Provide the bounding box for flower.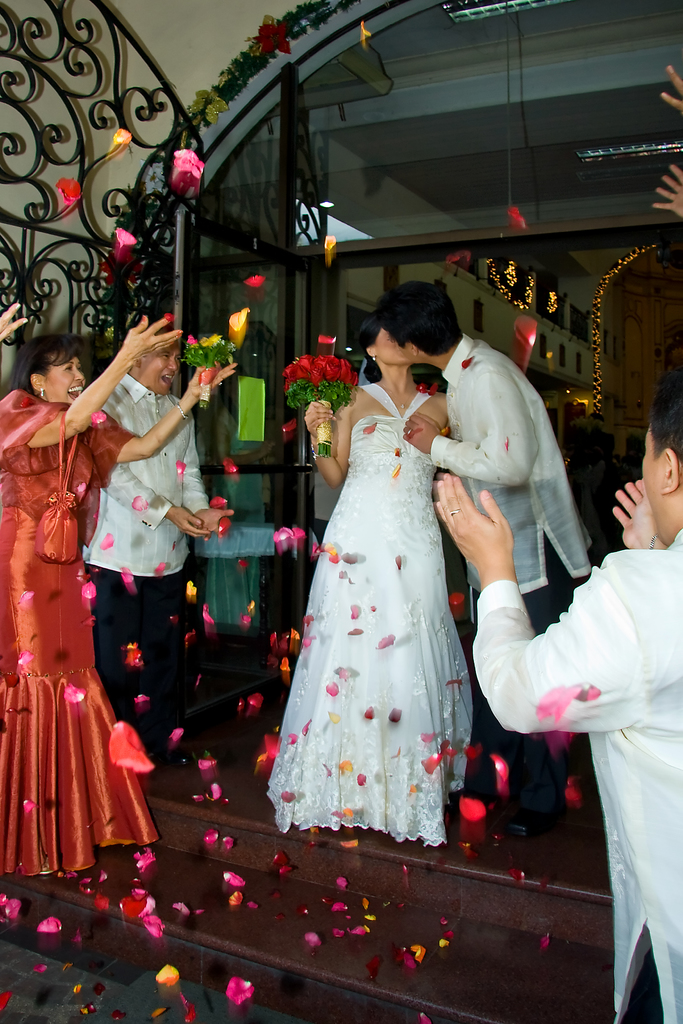
bbox=(439, 913, 455, 949).
